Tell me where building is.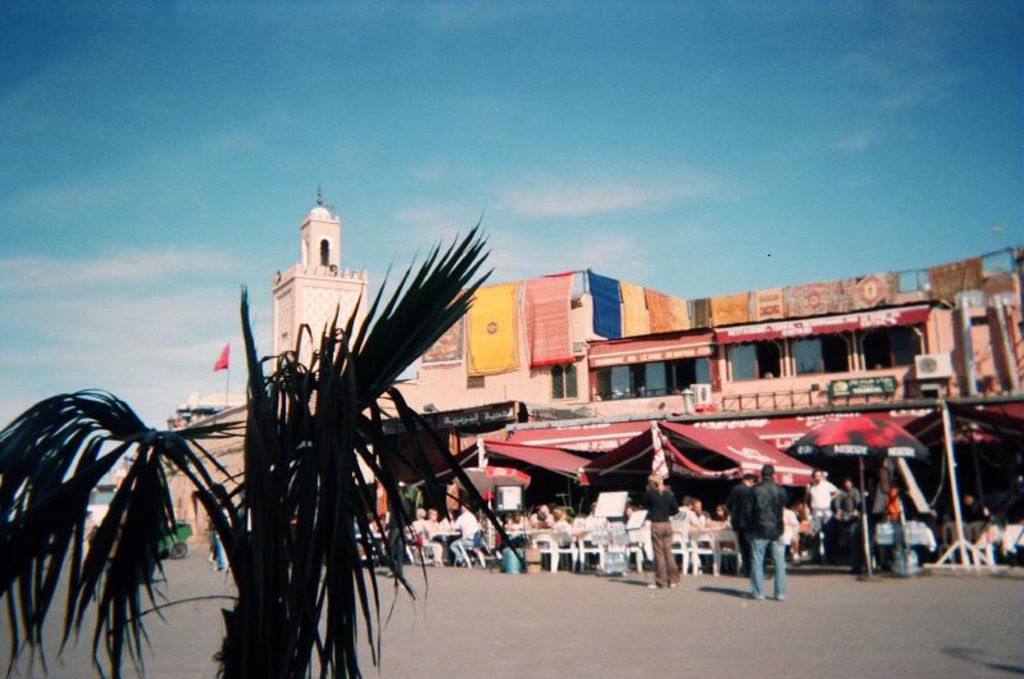
building is at <region>273, 186, 1023, 569</region>.
